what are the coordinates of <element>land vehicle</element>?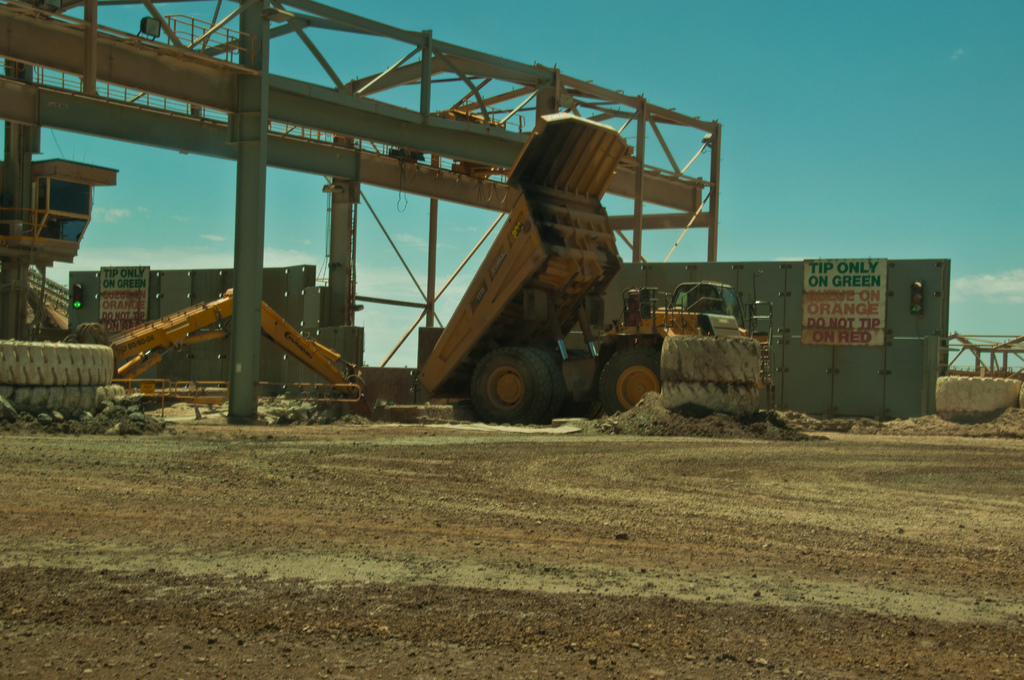
box=[106, 284, 372, 425].
